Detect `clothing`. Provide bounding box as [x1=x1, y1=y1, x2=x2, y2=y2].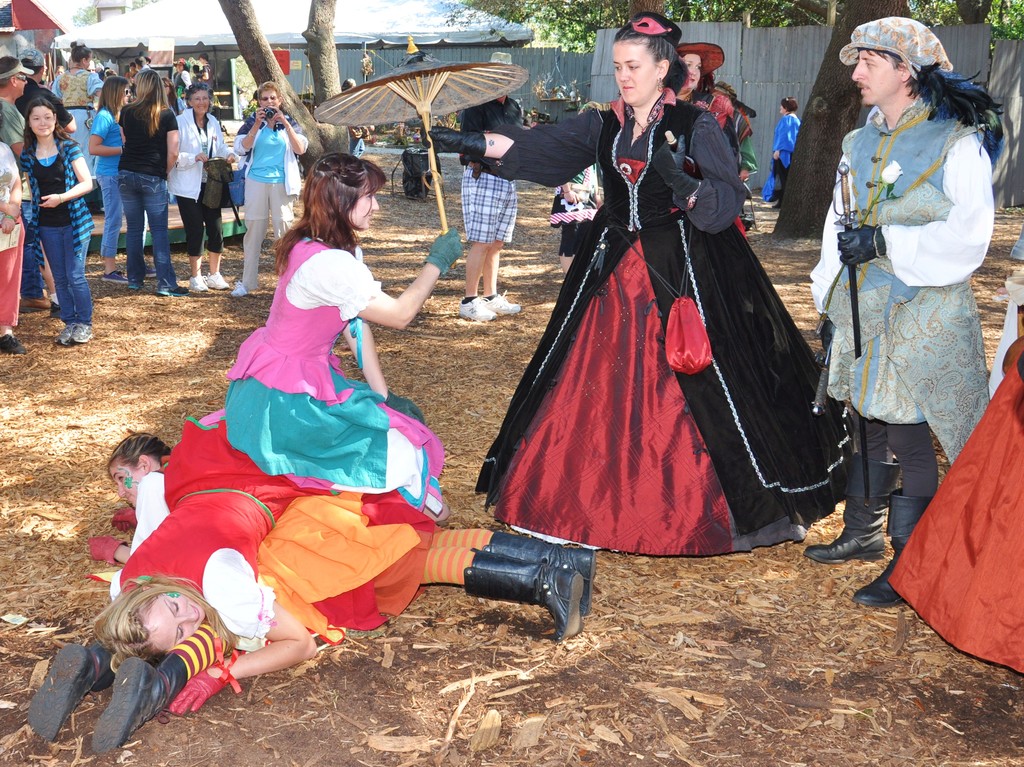
[x1=15, y1=132, x2=97, y2=327].
